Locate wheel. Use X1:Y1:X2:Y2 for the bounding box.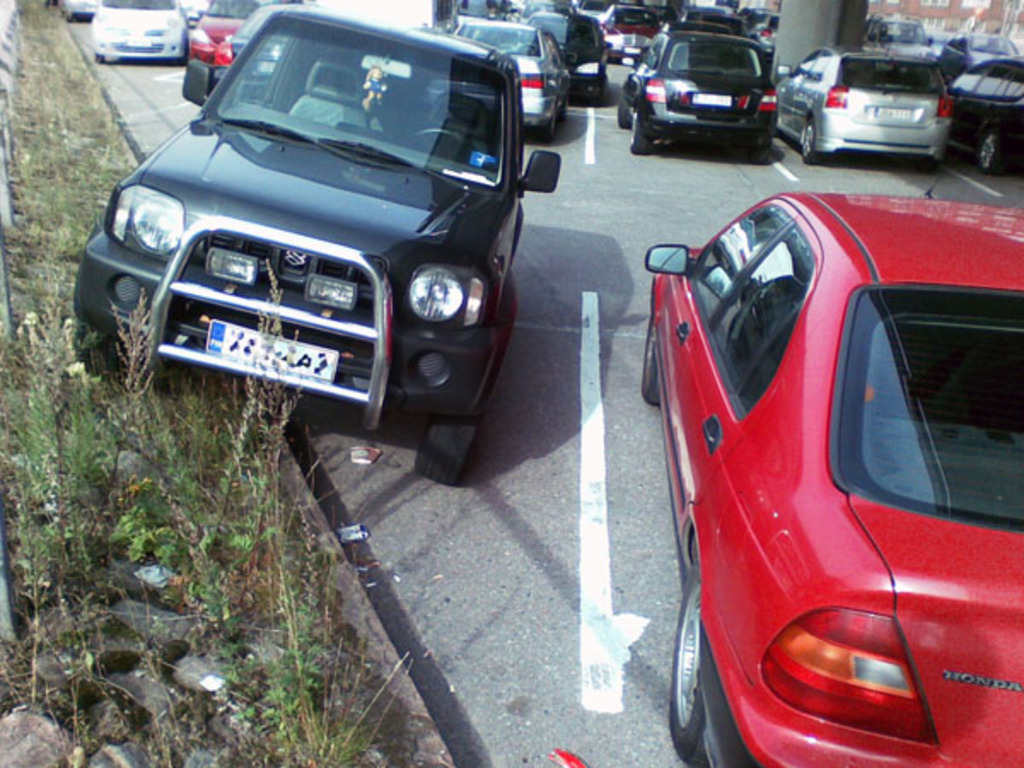
555:96:568:121.
